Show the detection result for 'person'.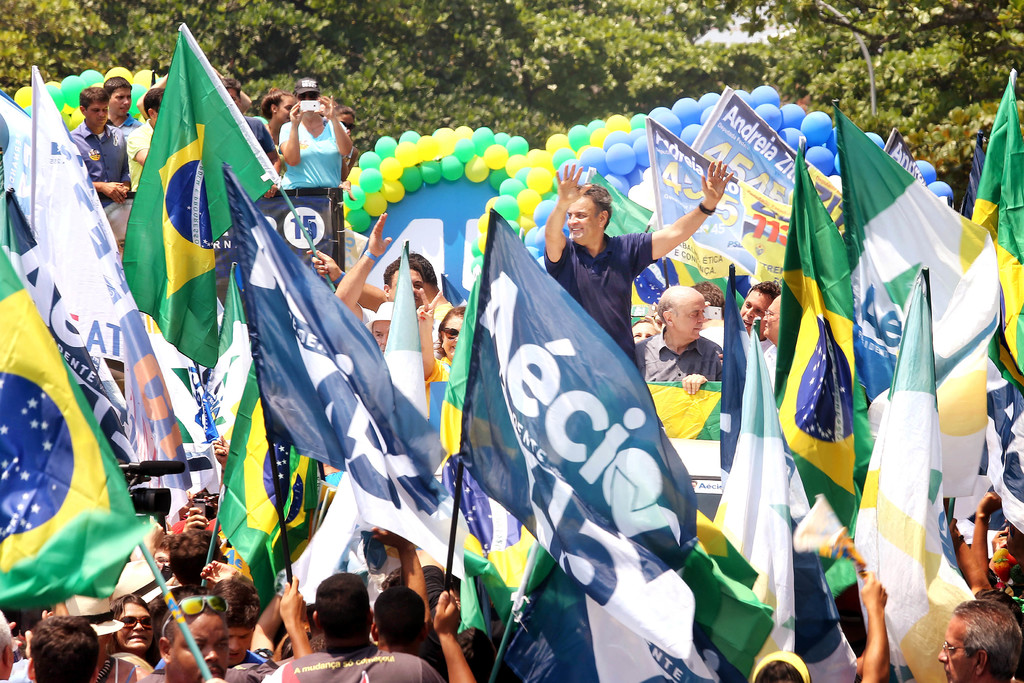
bbox=(68, 86, 130, 204).
